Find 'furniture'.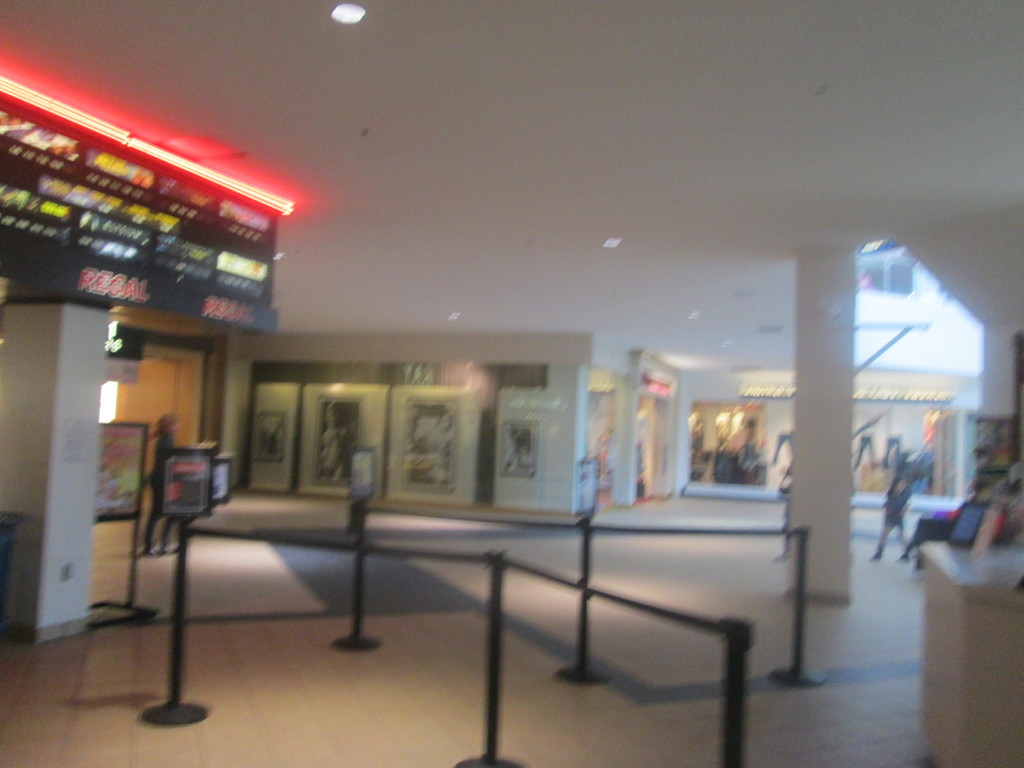
detection(88, 422, 159, 625).
